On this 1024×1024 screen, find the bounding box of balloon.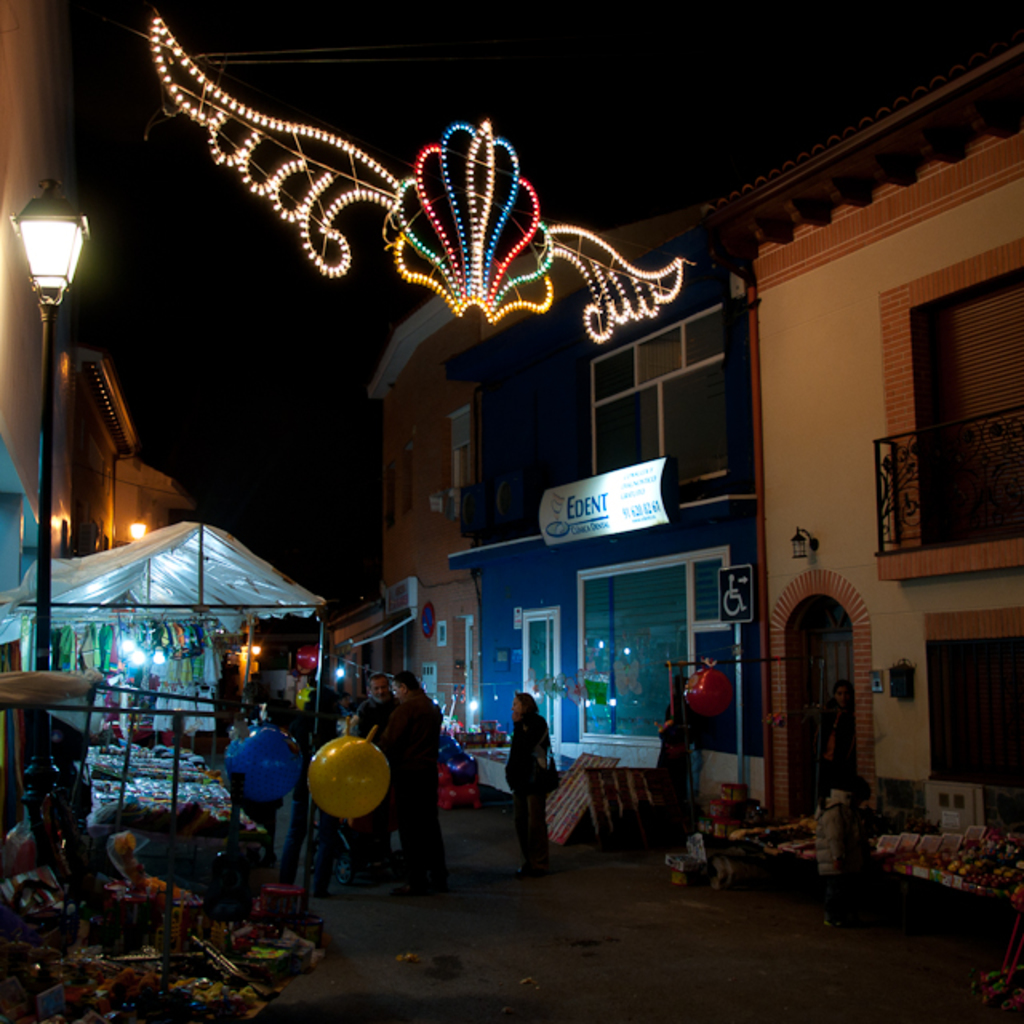
Bounding box: bbox=[306, 730, 389, 826].
